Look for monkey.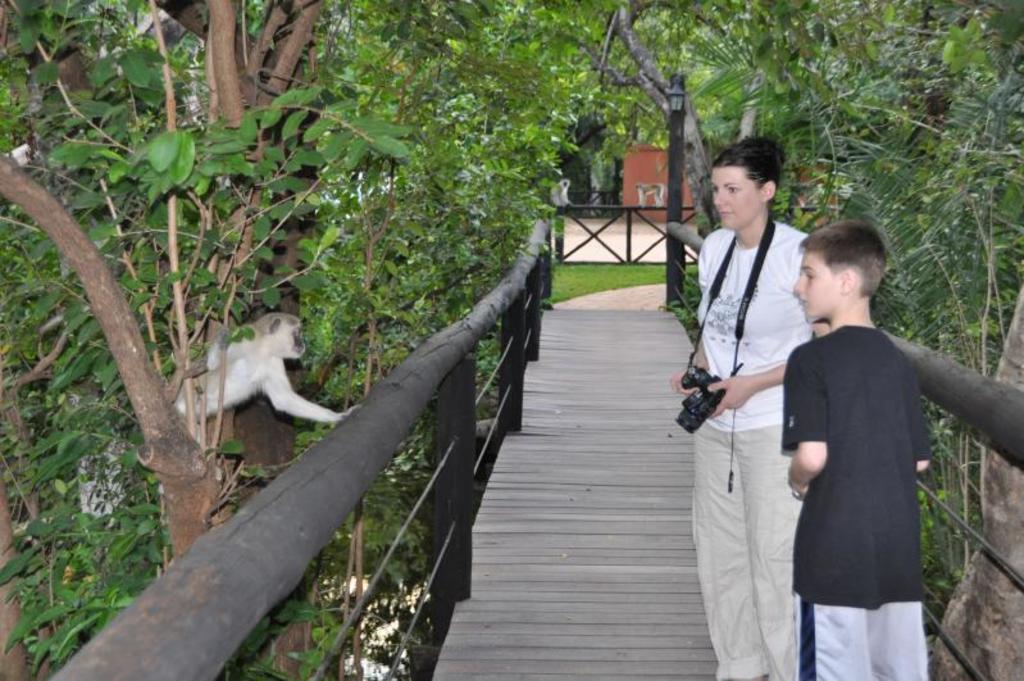
Found: [x1=167, y1=296, x2=343, y2=471].
